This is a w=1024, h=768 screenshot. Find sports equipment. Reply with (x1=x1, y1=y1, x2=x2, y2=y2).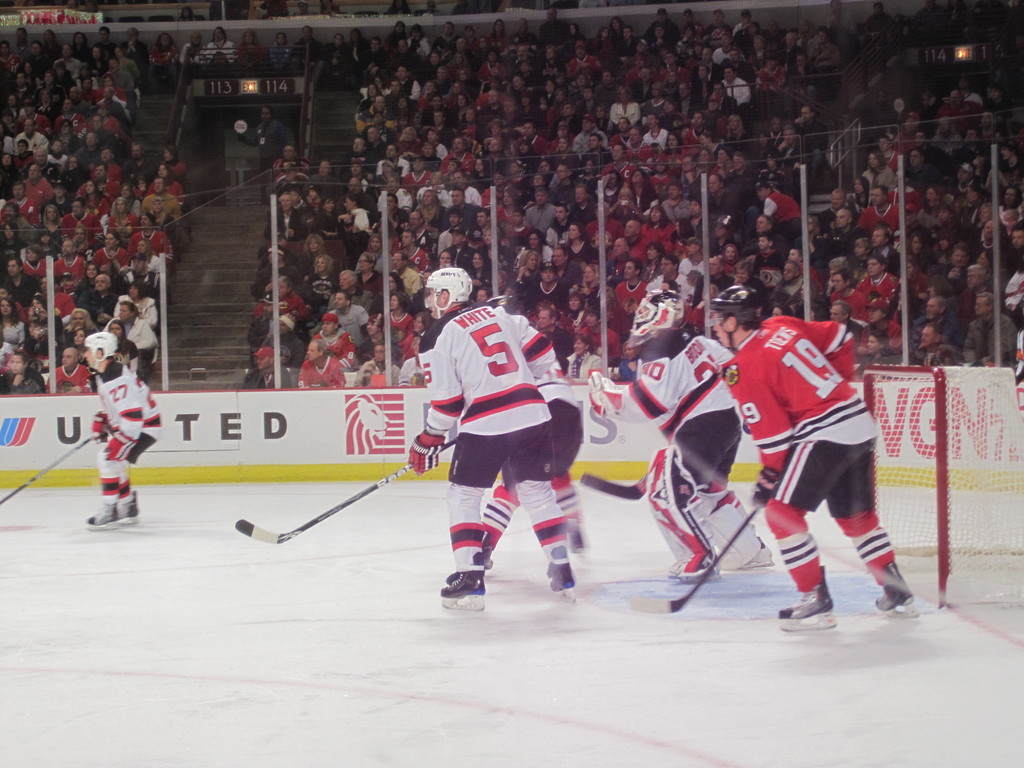
(x1=89, y1=408, x2=108, y2=444).
